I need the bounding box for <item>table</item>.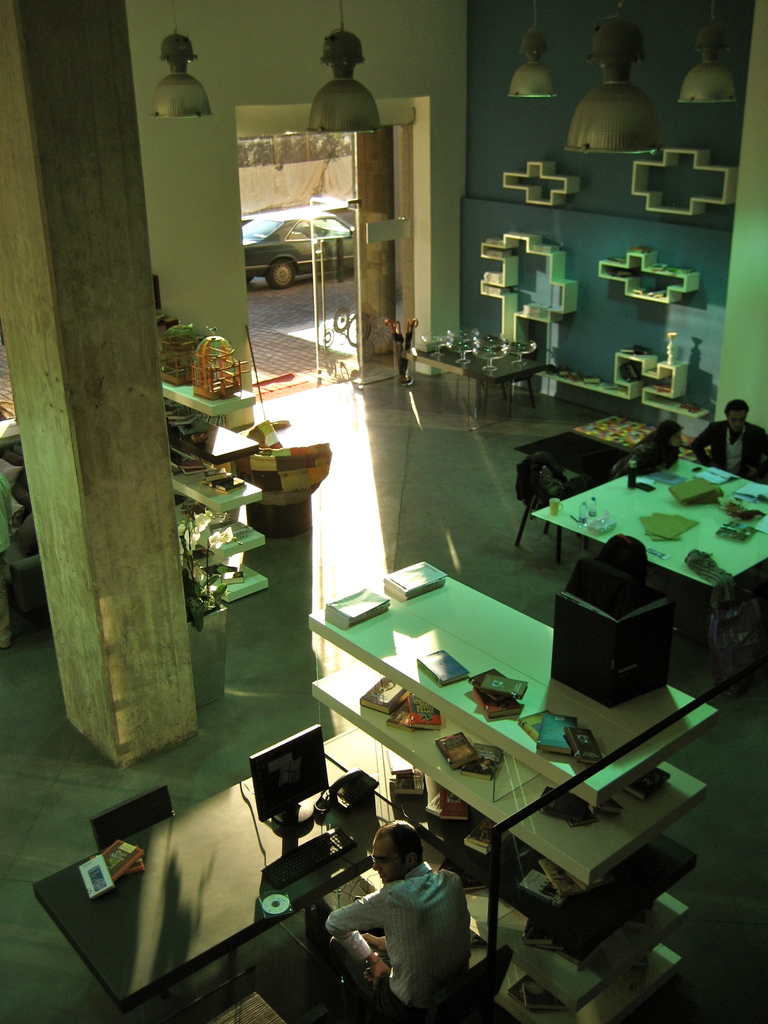
Here it is: box(28, 756, 385, 1015).
